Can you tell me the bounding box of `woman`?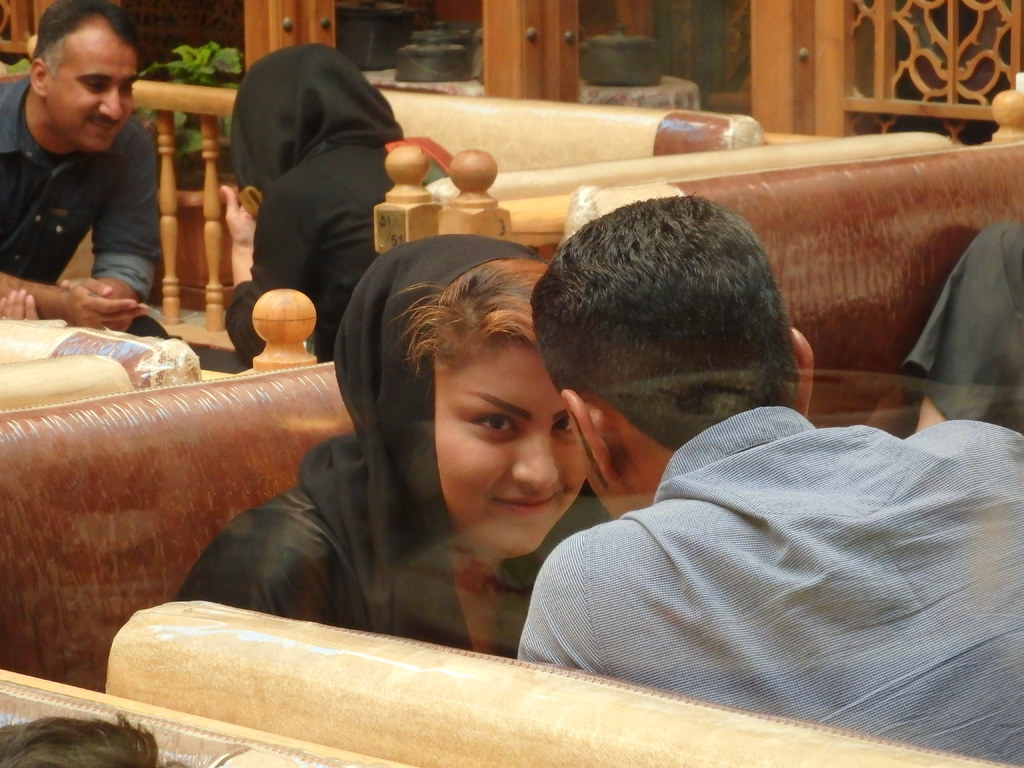
rect(226, 230, 655, 678).
